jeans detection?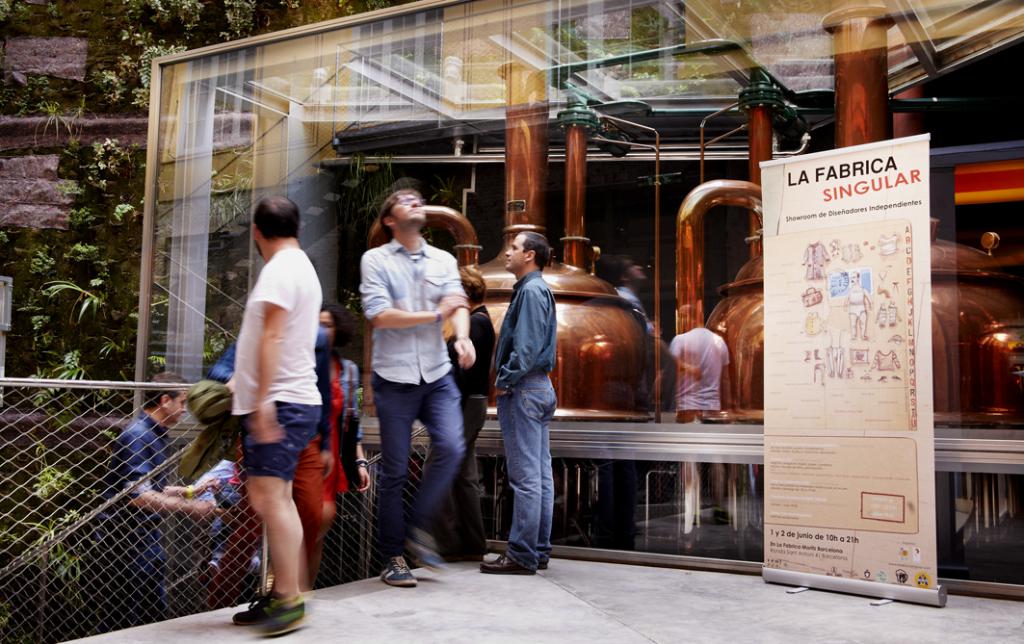
<region>492, 375, 559, 572</region>
